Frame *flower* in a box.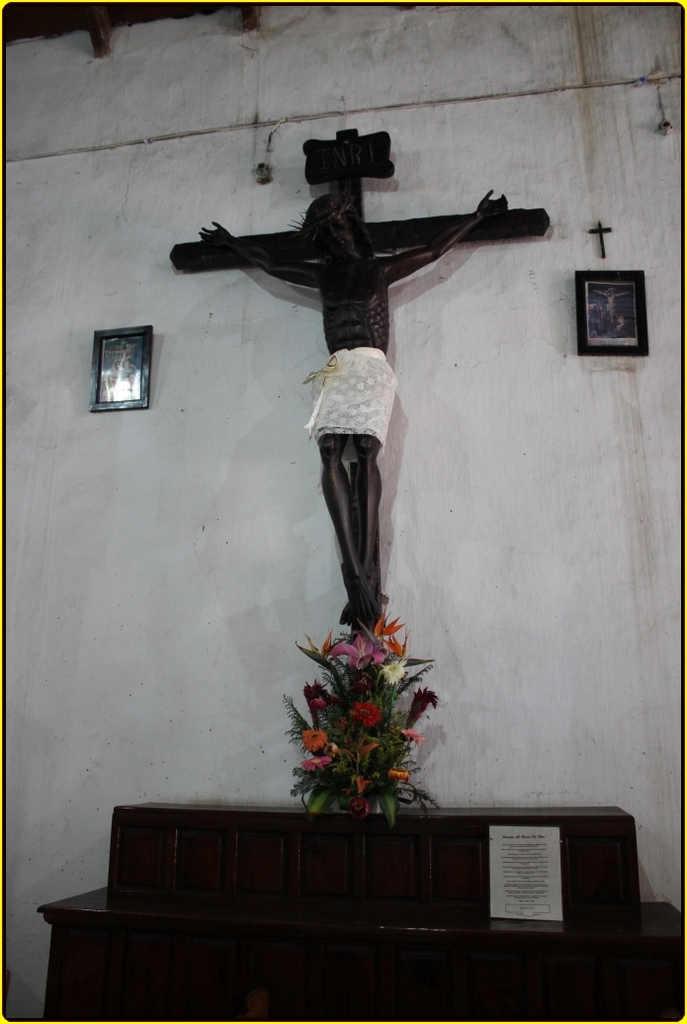
x1=381, y1=656, x2=404, y2=683.
